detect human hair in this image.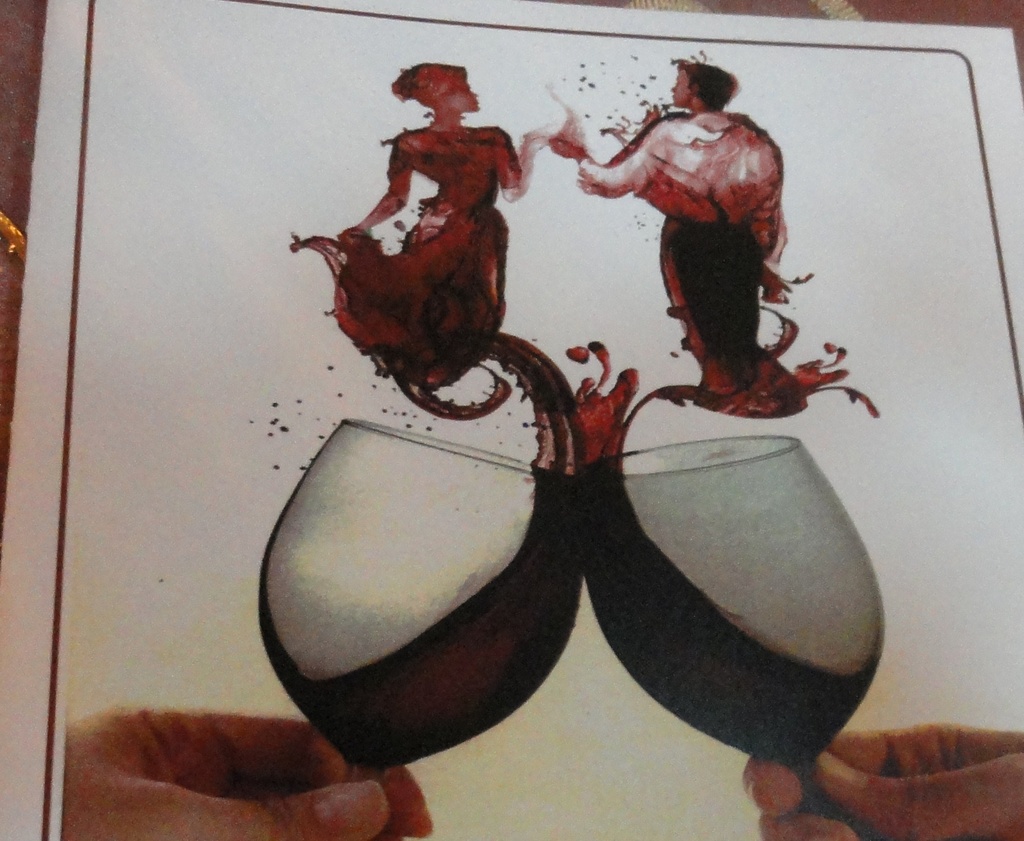
Detection: [679, 60, 736, 111].
